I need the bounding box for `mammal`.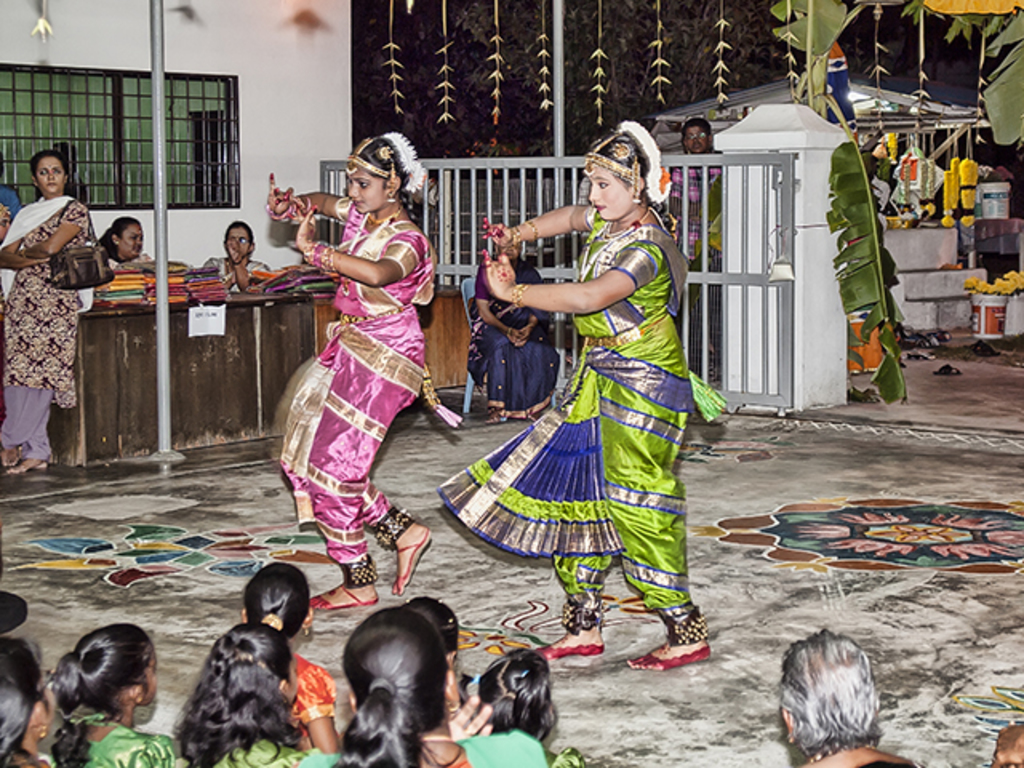
Here it is: [0,181,21,248].
